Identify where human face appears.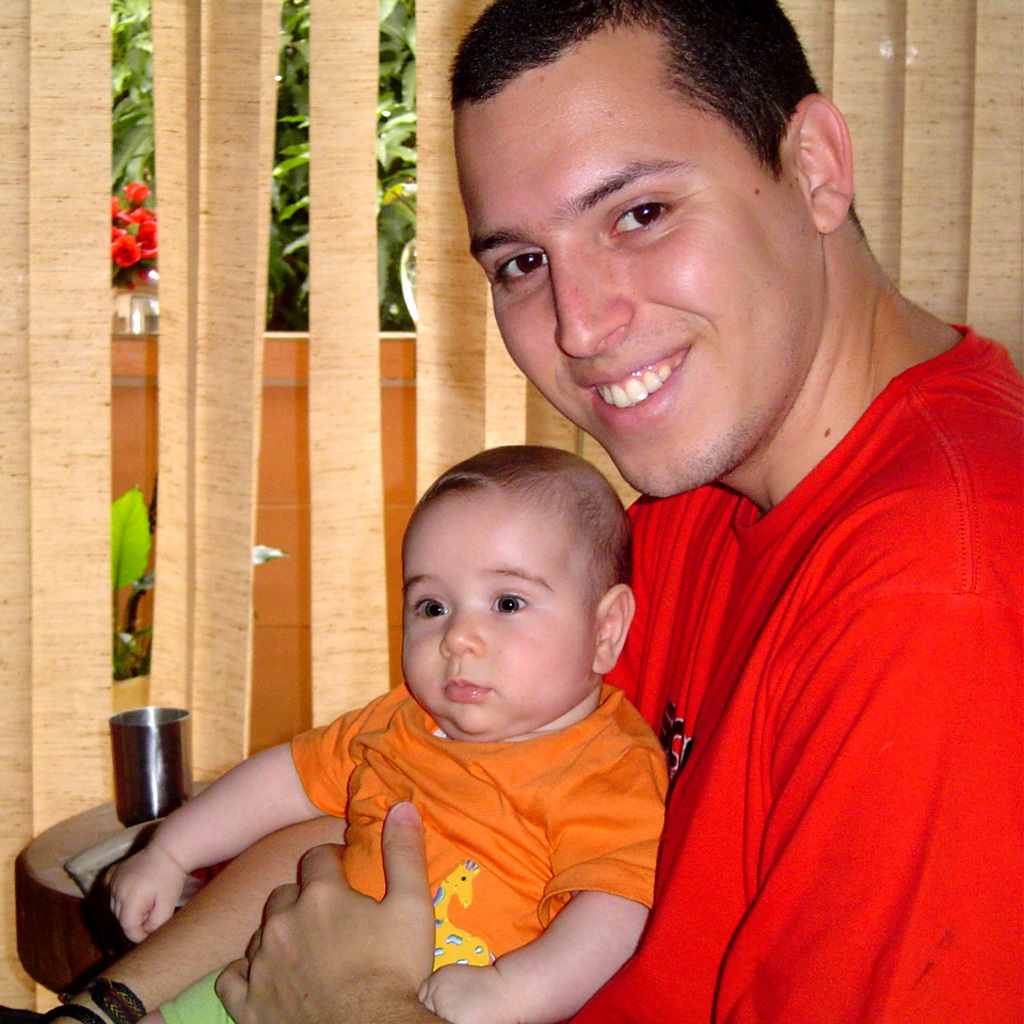
Appears at bbox(463, 49, 817, 505).
